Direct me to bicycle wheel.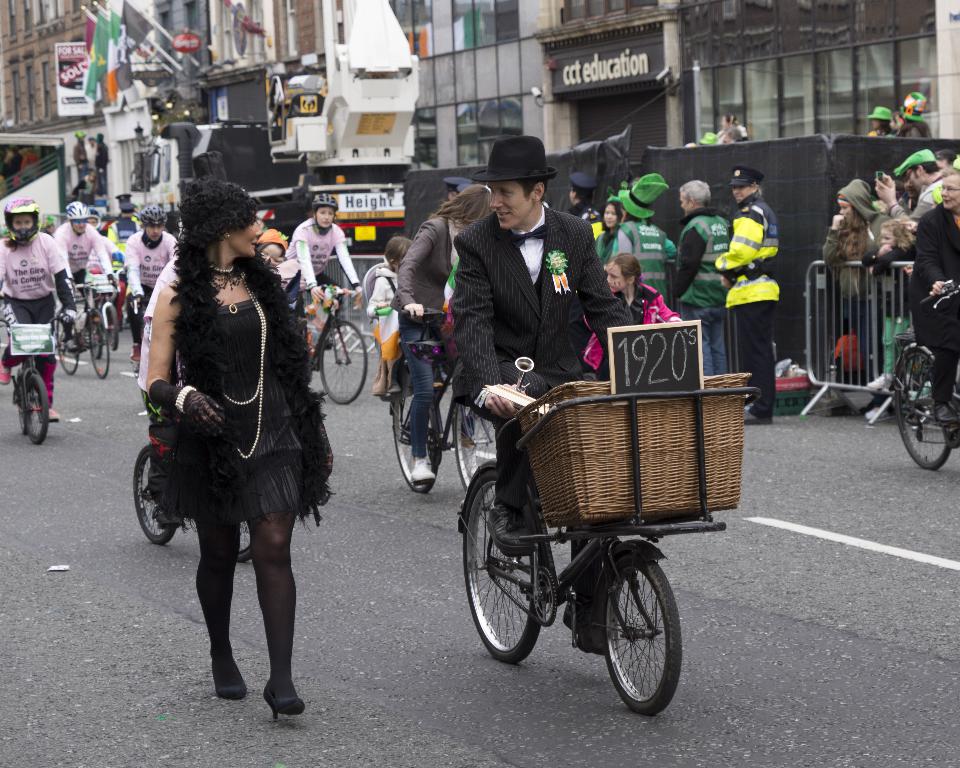
Direction: <region>91, 320, 103, 356</region>.
